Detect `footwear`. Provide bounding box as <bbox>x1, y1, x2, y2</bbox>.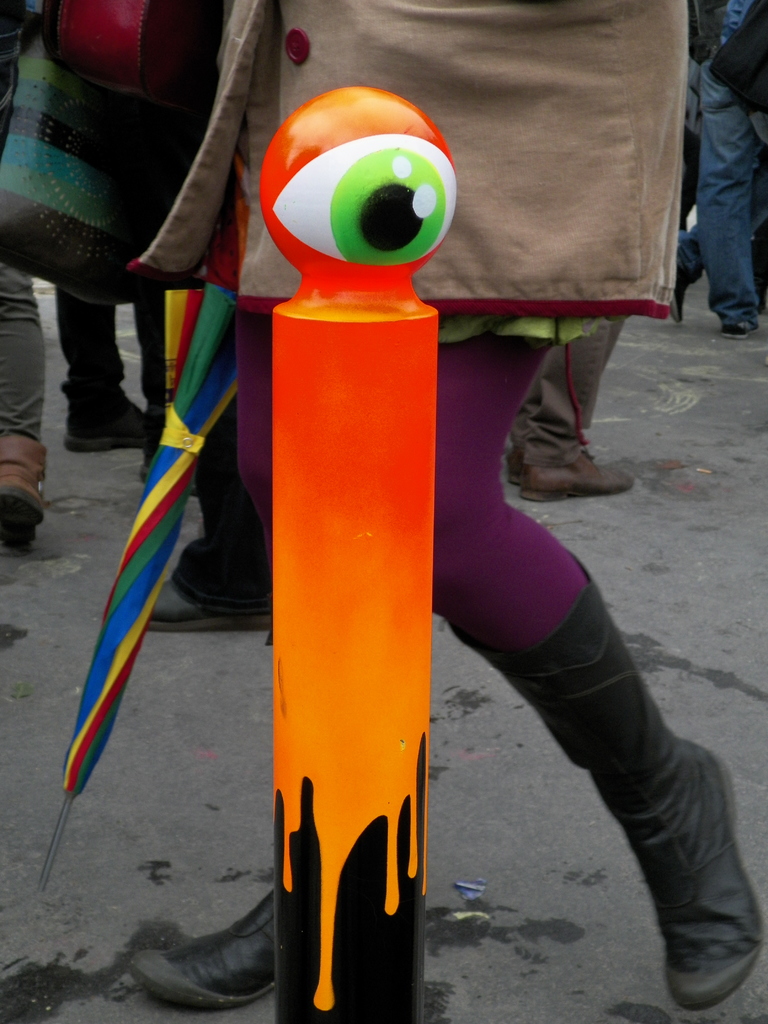
<bbox>516, 447, 637, 506</bbox>.
